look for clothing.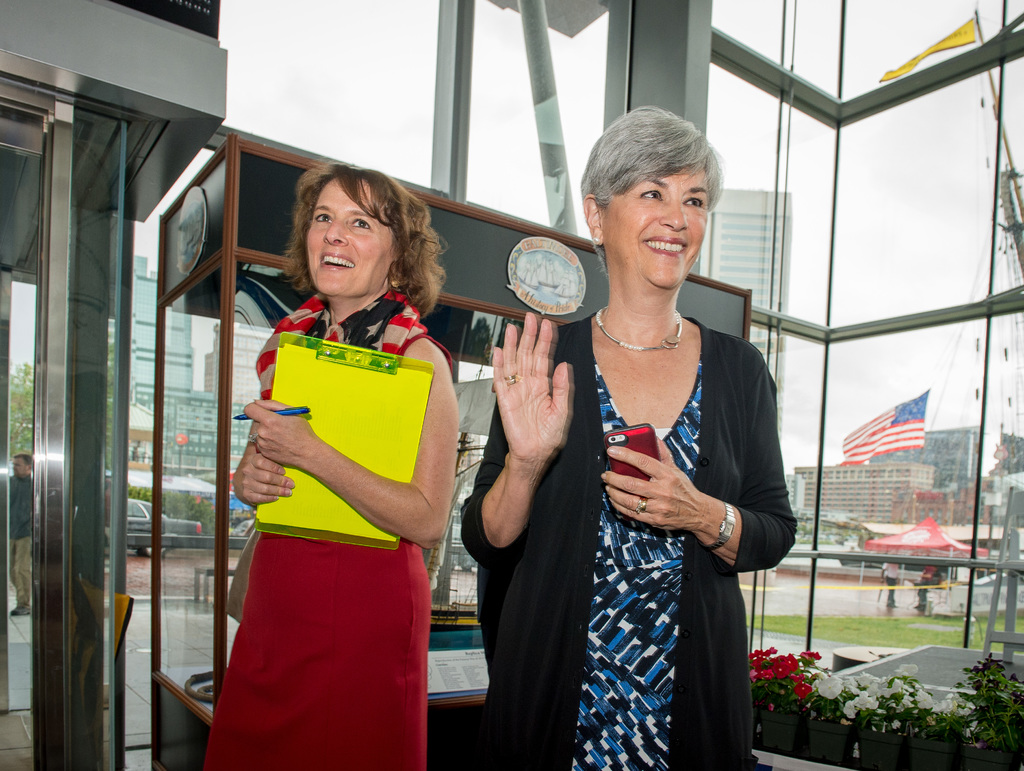
Found: (left=209, top=278, right=443, bottom=743).
